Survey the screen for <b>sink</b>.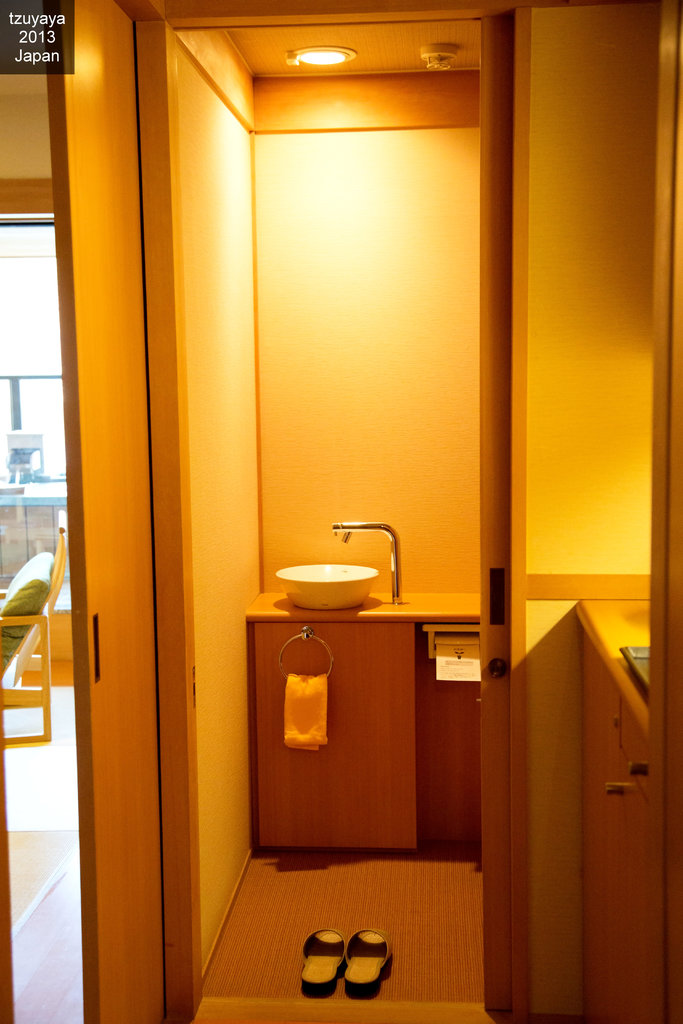
Survey found: locate(268, 521, 401, 614).
